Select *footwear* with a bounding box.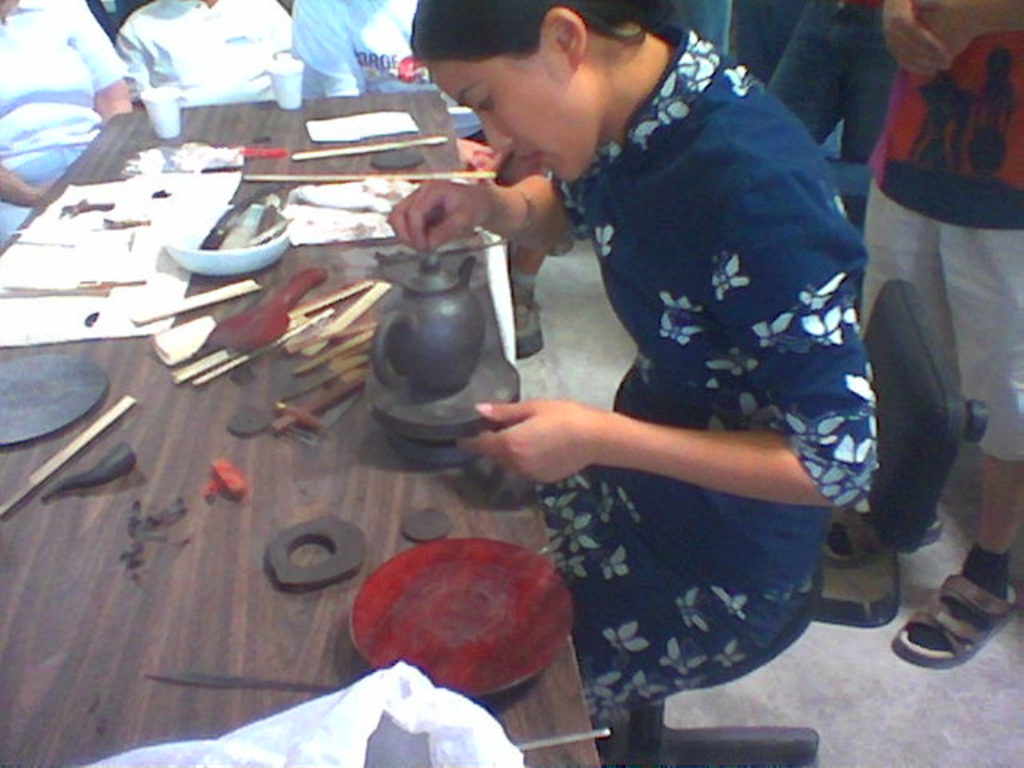
bbox=[520, 277, 546, 362].
